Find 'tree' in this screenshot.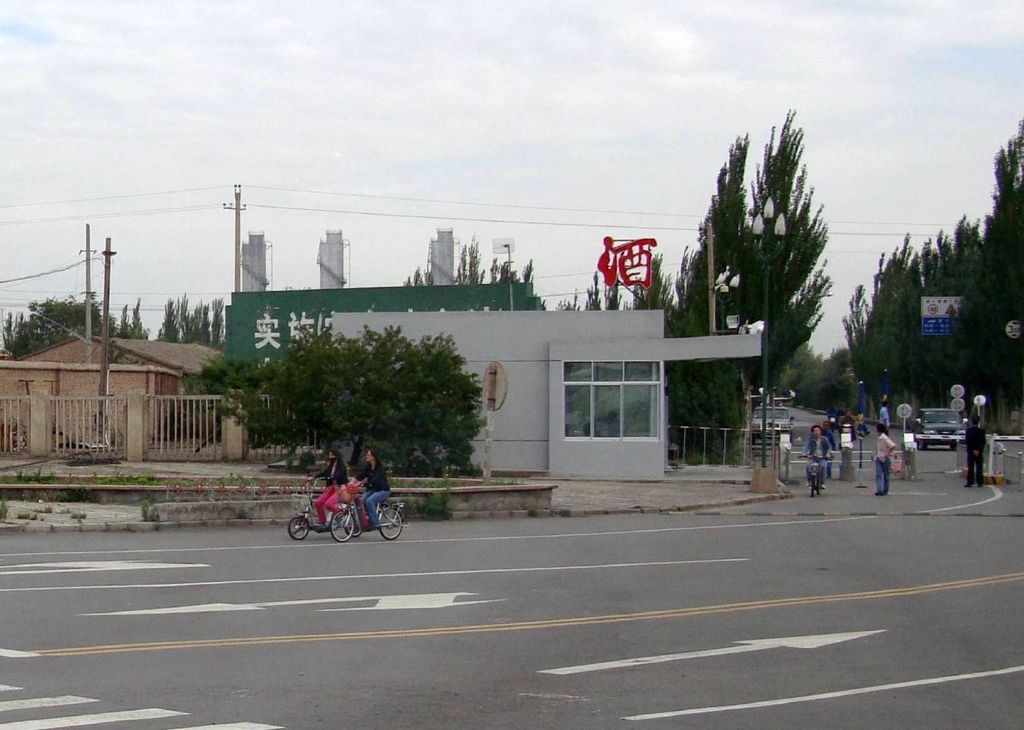
The bounding box for 'tree' is crop(200, 327, 480, 482).
